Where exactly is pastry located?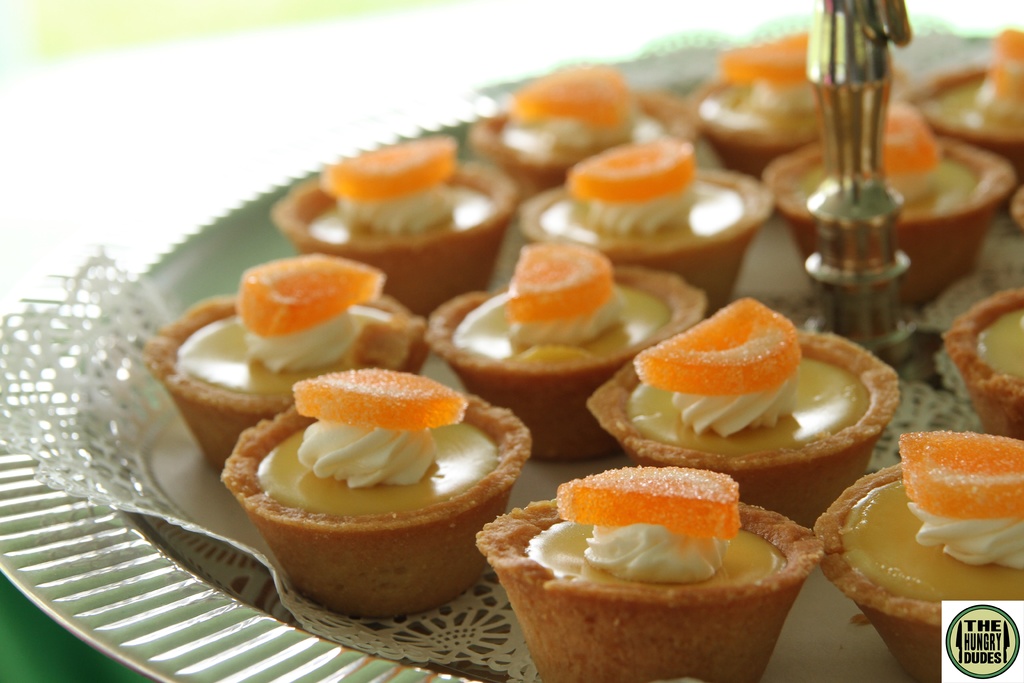
Its bounding box is [x1=584, y1=292, x2=899, y2=523].
